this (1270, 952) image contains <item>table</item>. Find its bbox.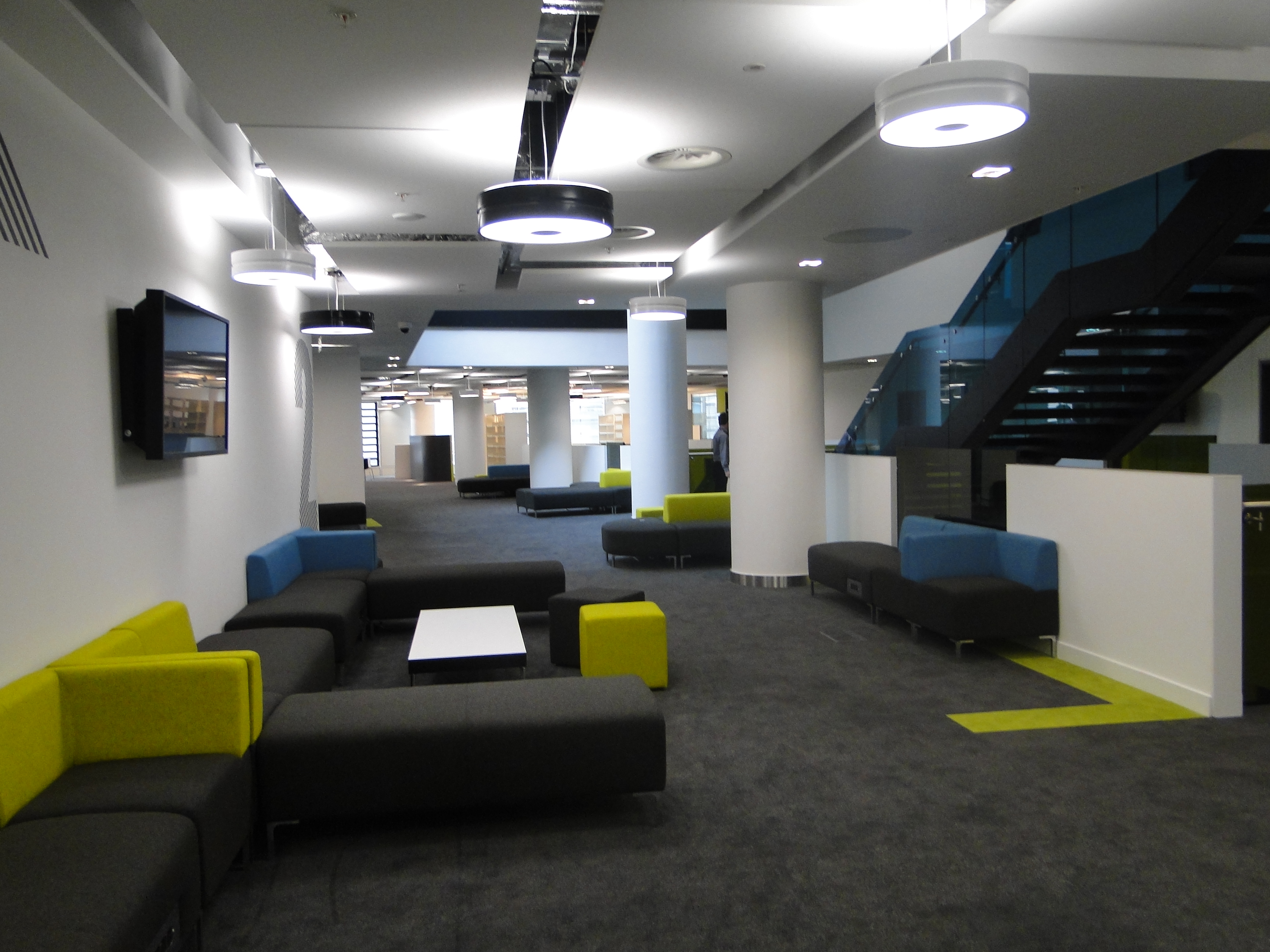
[153, 222, 195, 252].
